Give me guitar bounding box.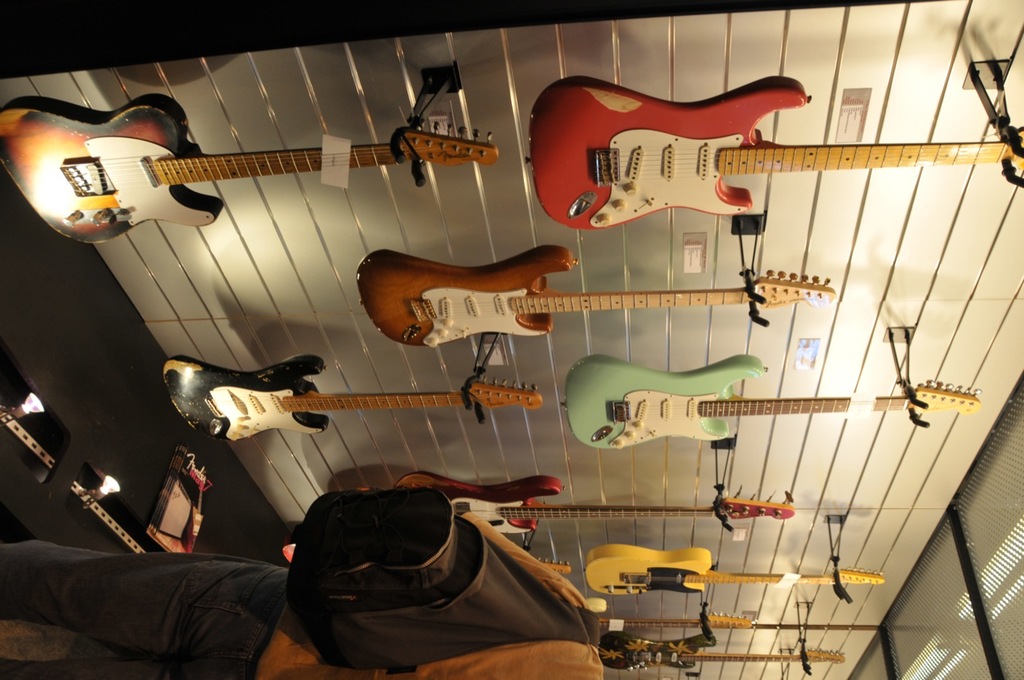
597/632/848/671.
